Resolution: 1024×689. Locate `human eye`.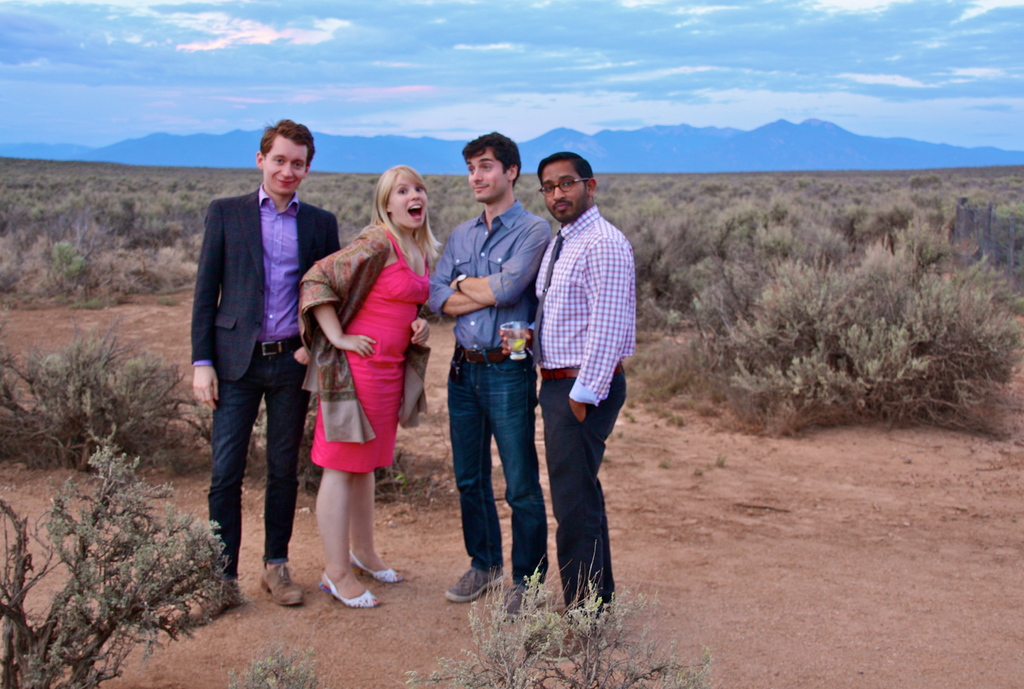
crop(414, 183, 425, 192).
